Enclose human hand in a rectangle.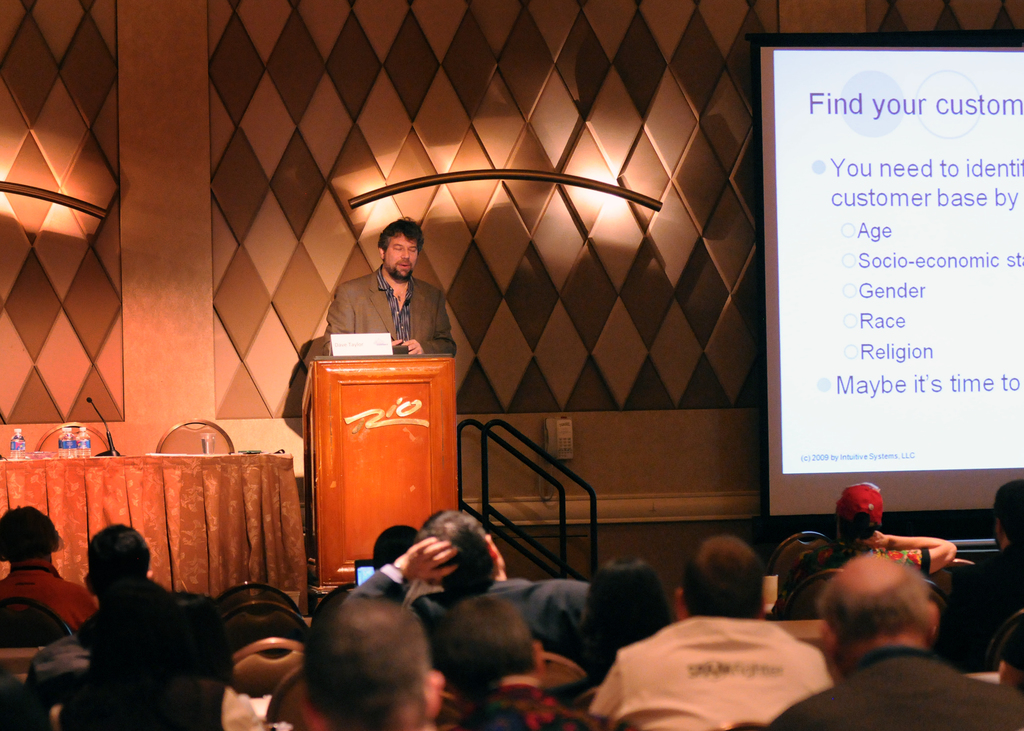
[865, 530, 887, 549].
